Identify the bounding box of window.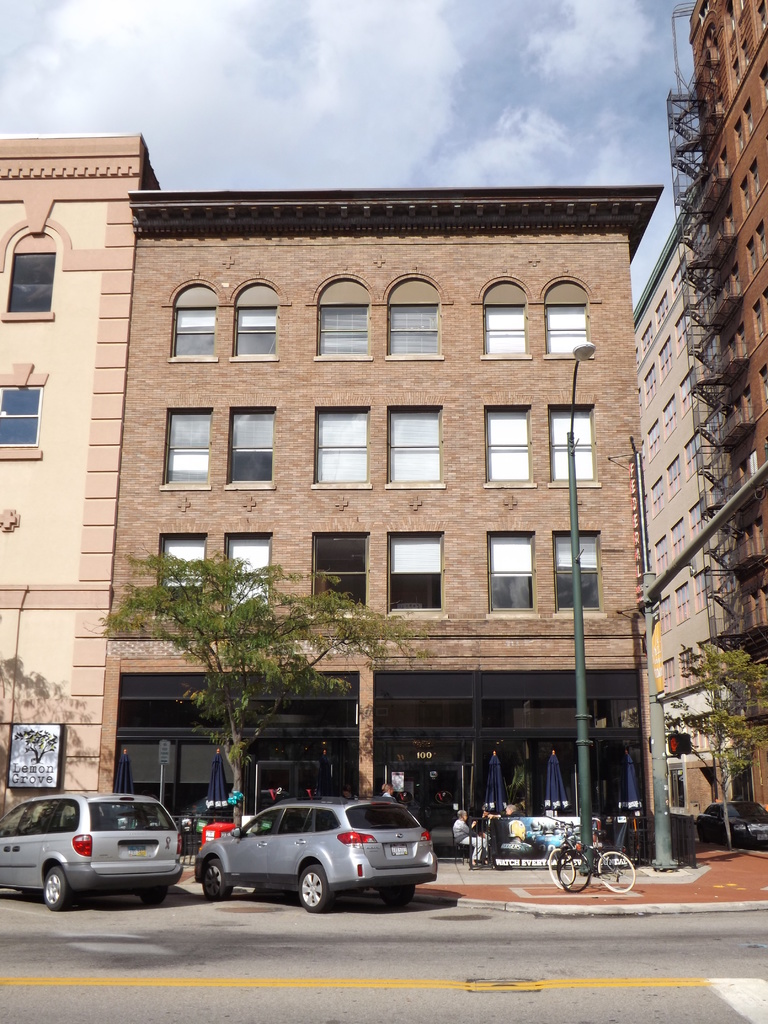
<bbox>313, 276, 371, 362</bbox>.
